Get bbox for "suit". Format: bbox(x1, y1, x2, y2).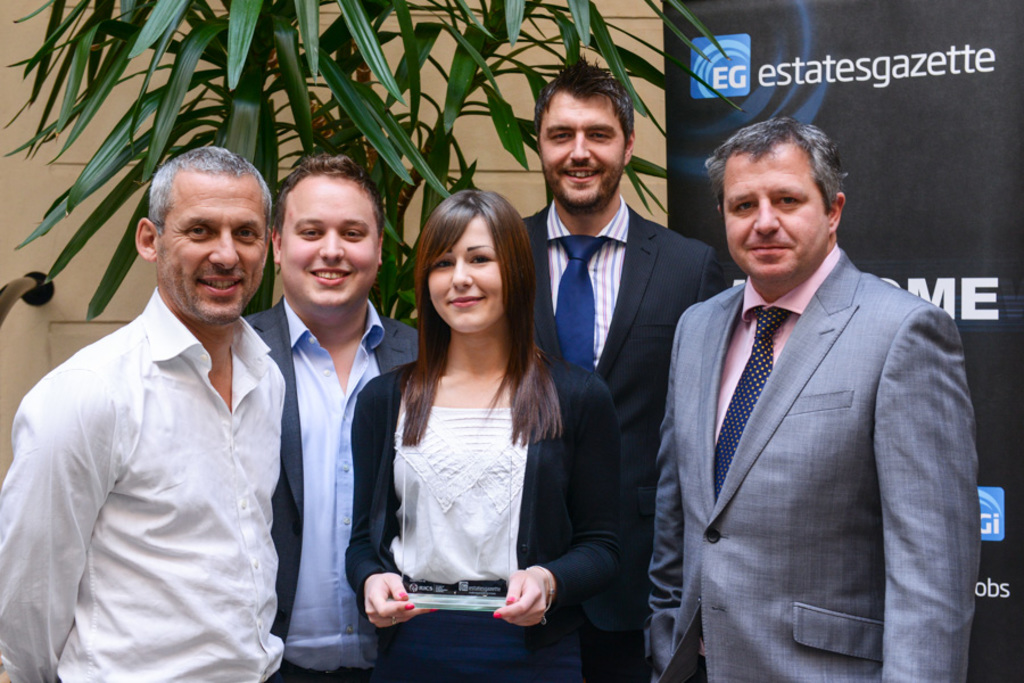
bbox(242, 294, 424, 682).
